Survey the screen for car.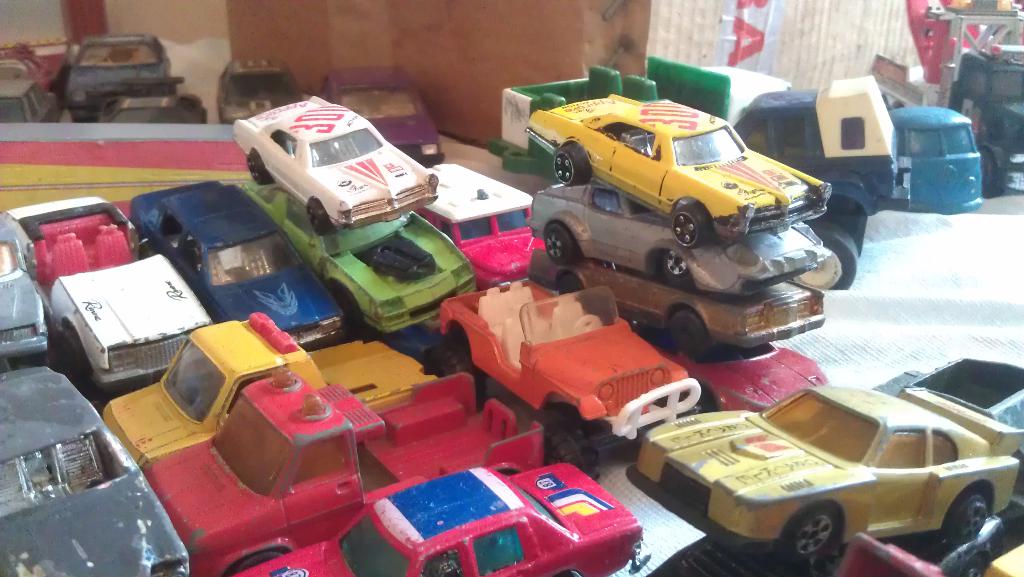
Survey found: 522:264:829:363.
